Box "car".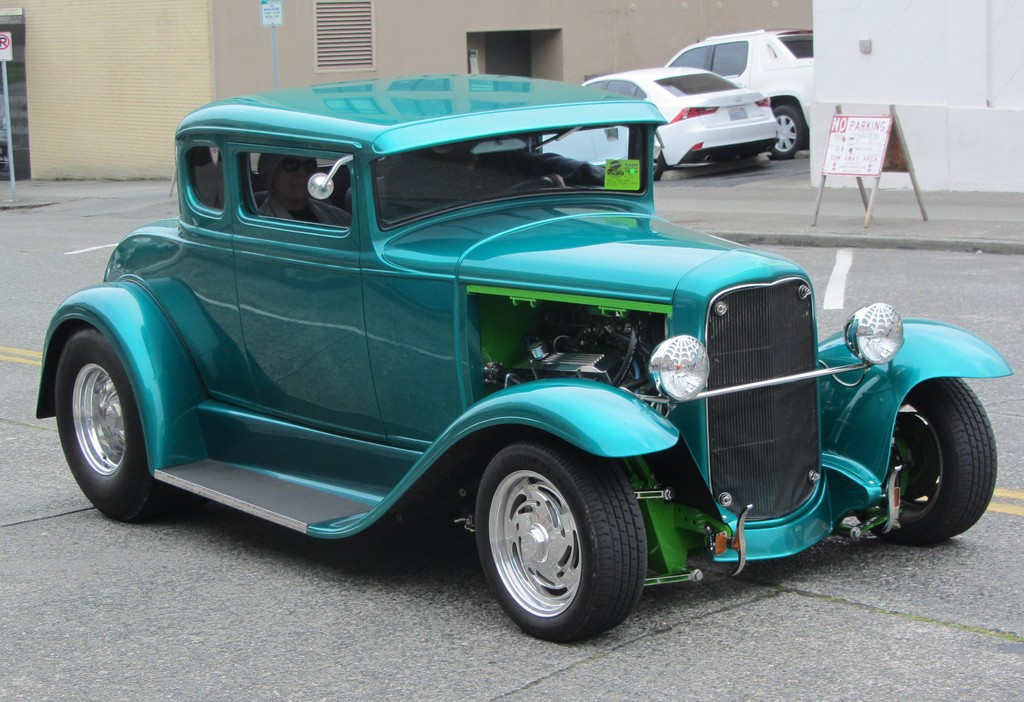
pyautogui.locateOnScreen(34, 73, 1005, 647).
